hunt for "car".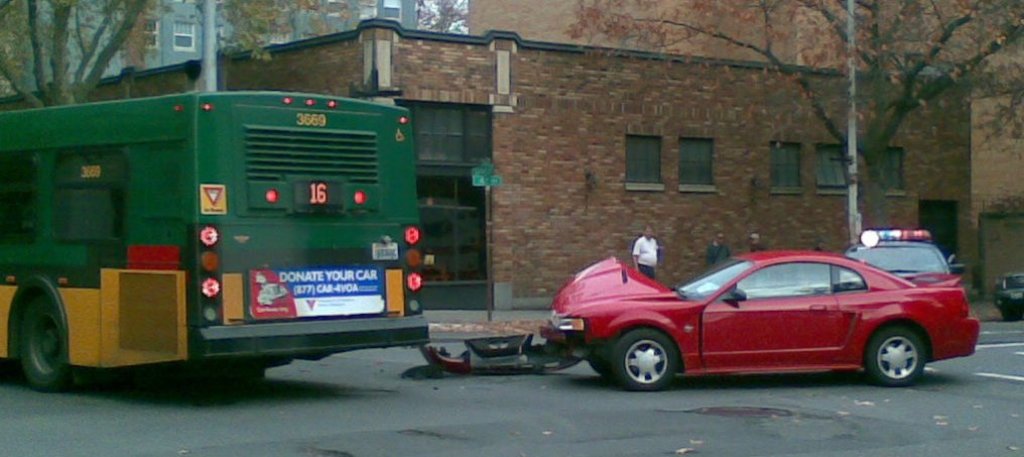
Hunted down at pyautogui.locateOnScreen(997, 268, 1023, 318).
